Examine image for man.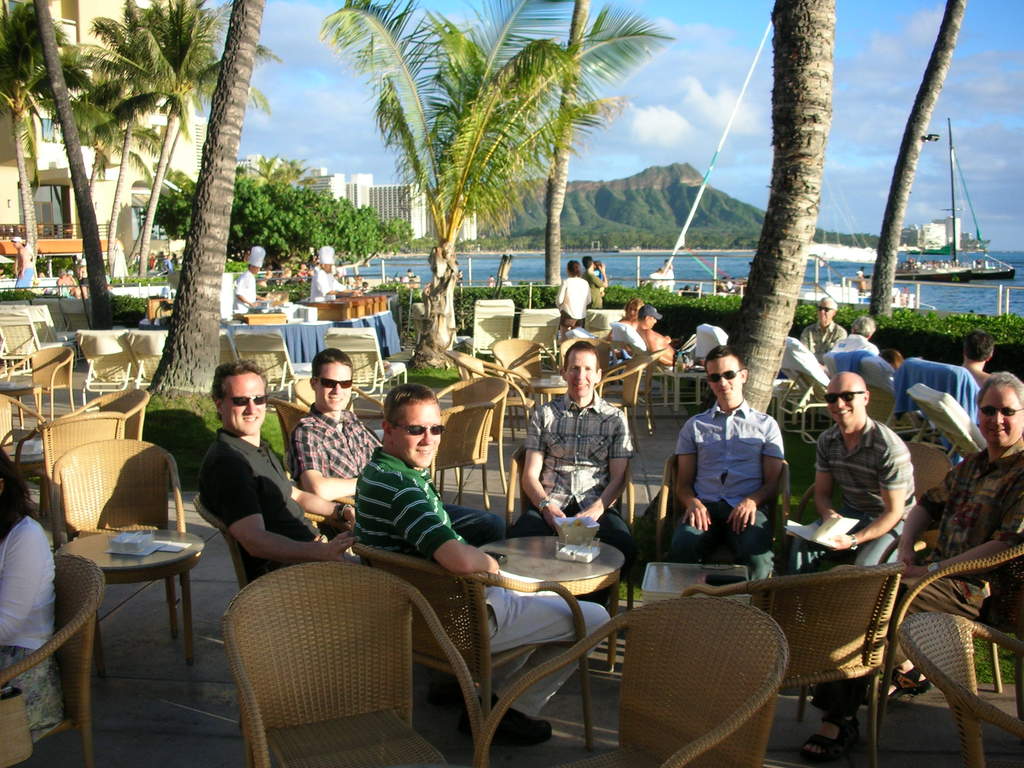
Examination result: bbox=[228, 245, 271, 321].
